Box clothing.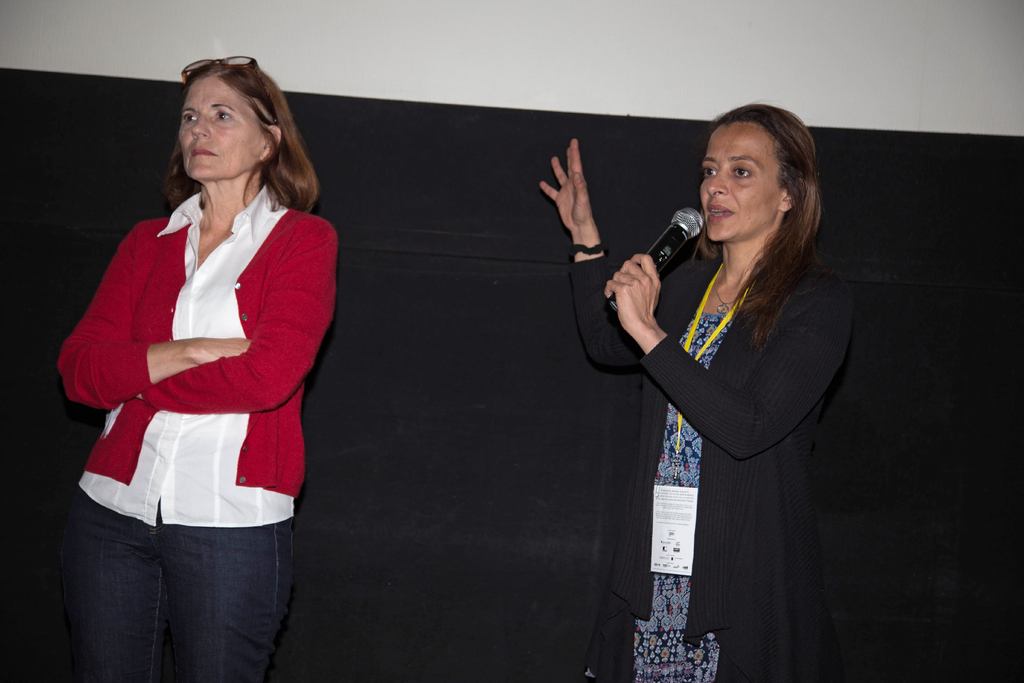
566:242:842:682.
